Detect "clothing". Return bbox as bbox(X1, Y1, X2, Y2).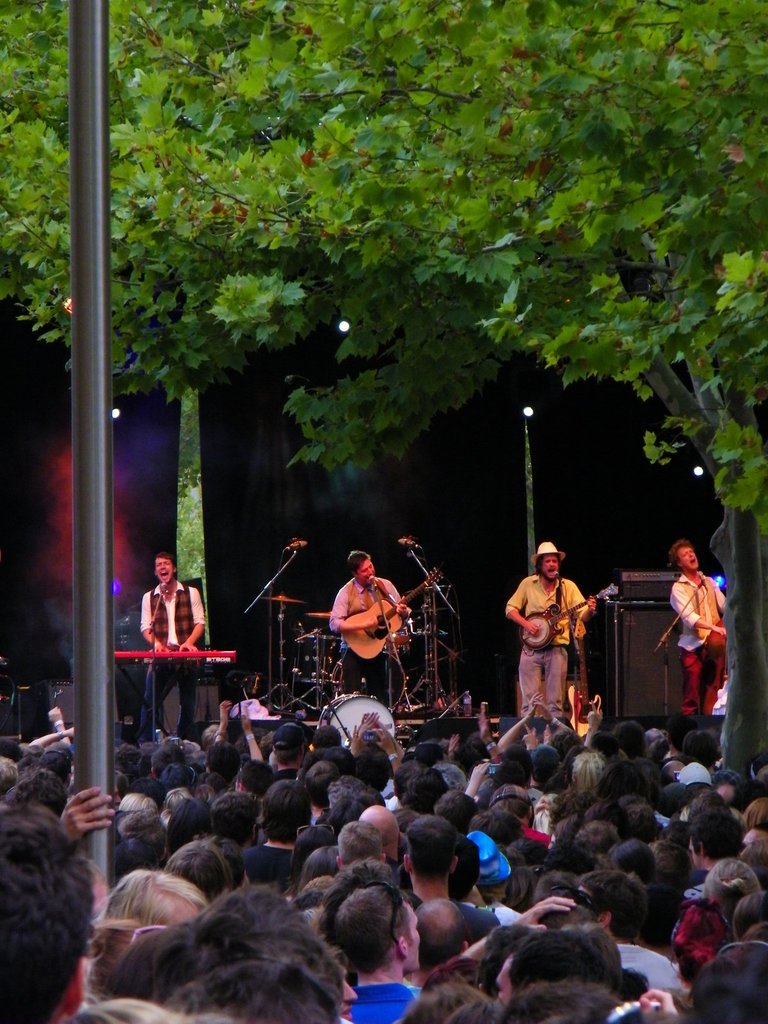
bbox(656, 805, 672, 833).
